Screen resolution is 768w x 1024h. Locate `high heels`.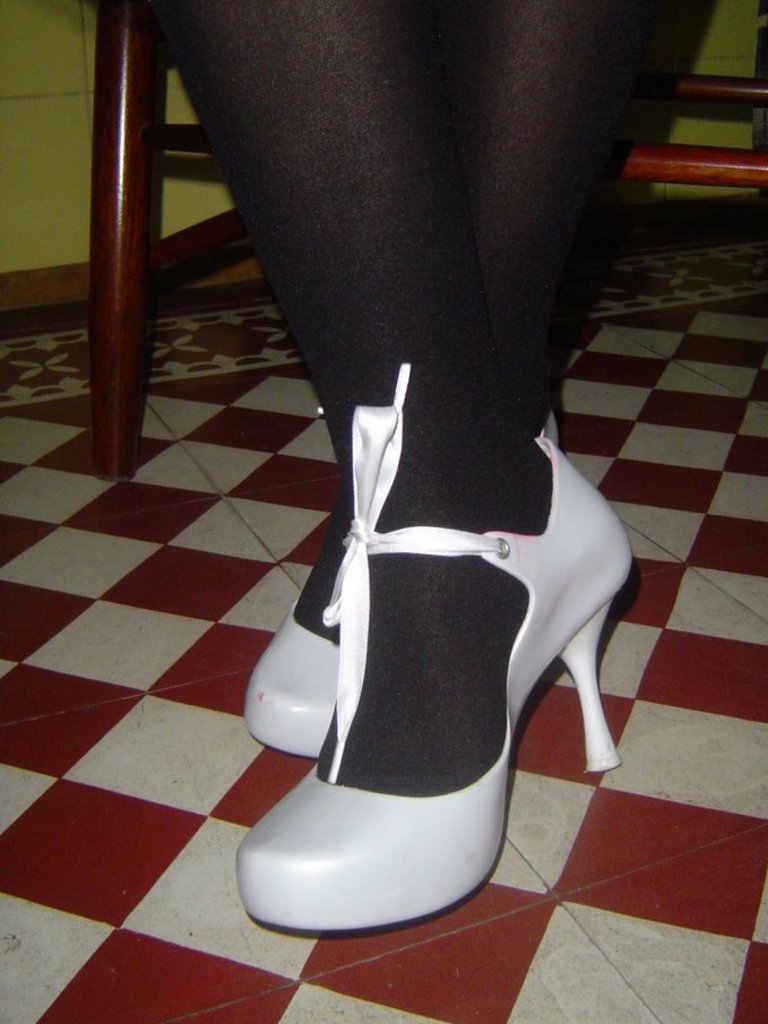
bbox=(231, 358, 639, 941).
